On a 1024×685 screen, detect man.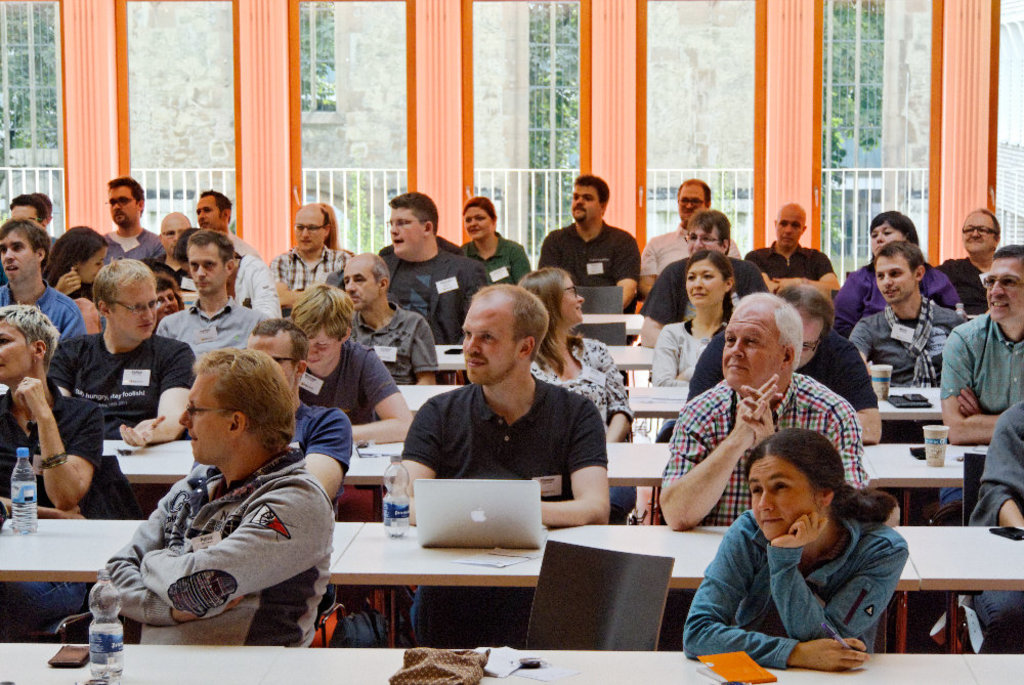
l=641, t=174, r=715, b=297.
